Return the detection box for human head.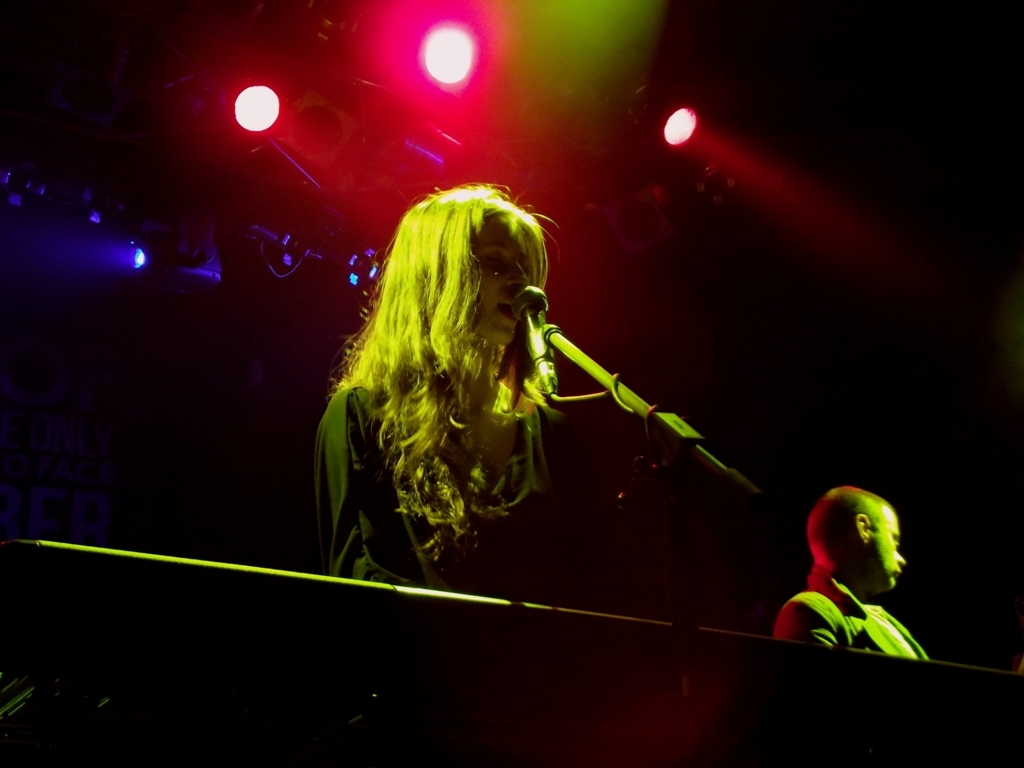
{"left": 805, "top": 483, "right": 908, "bottom": 599}.
